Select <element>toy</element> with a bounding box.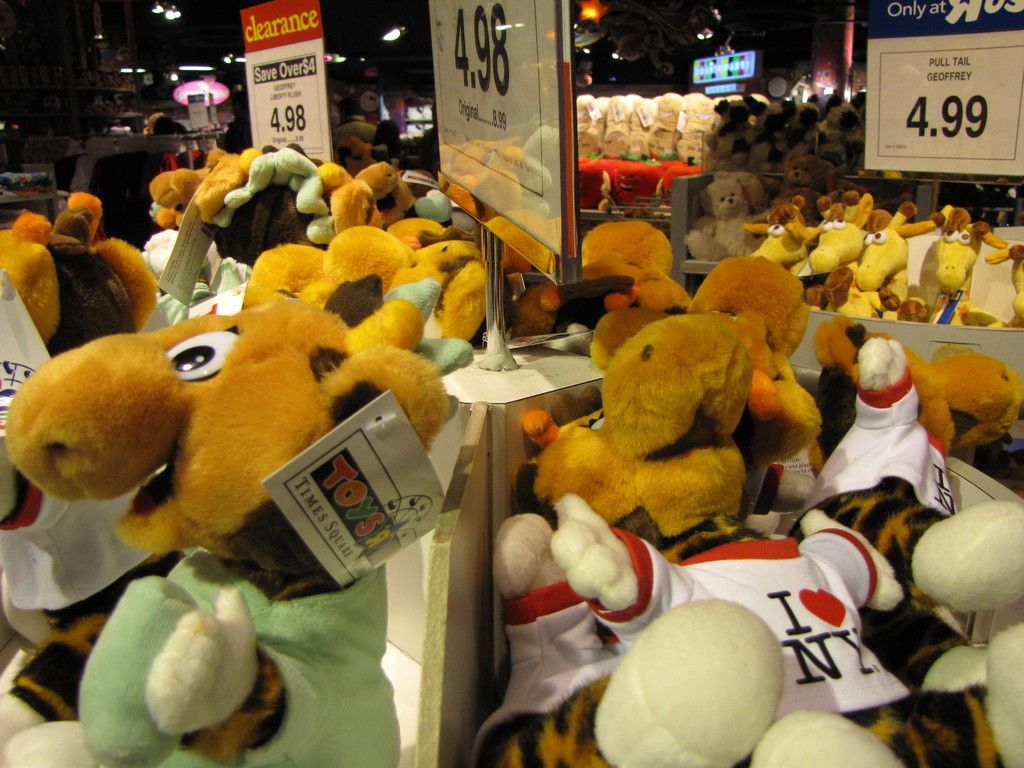
(469, 461, 998, 767).
